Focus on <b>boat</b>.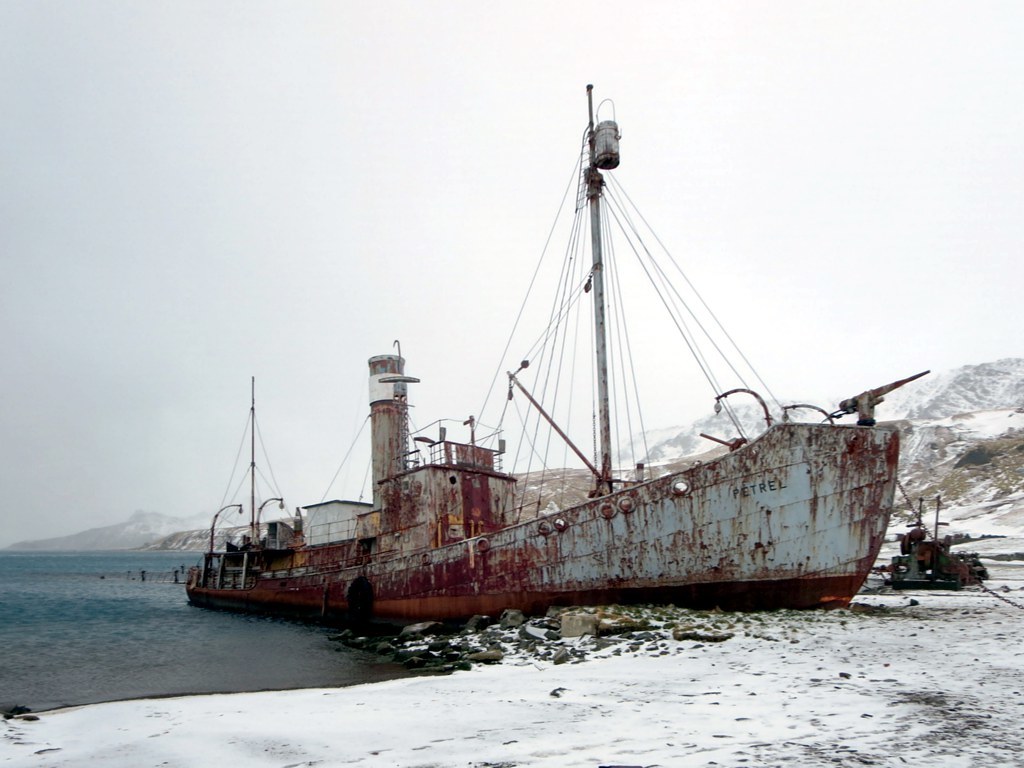
Focused at 208 91 969 676.
